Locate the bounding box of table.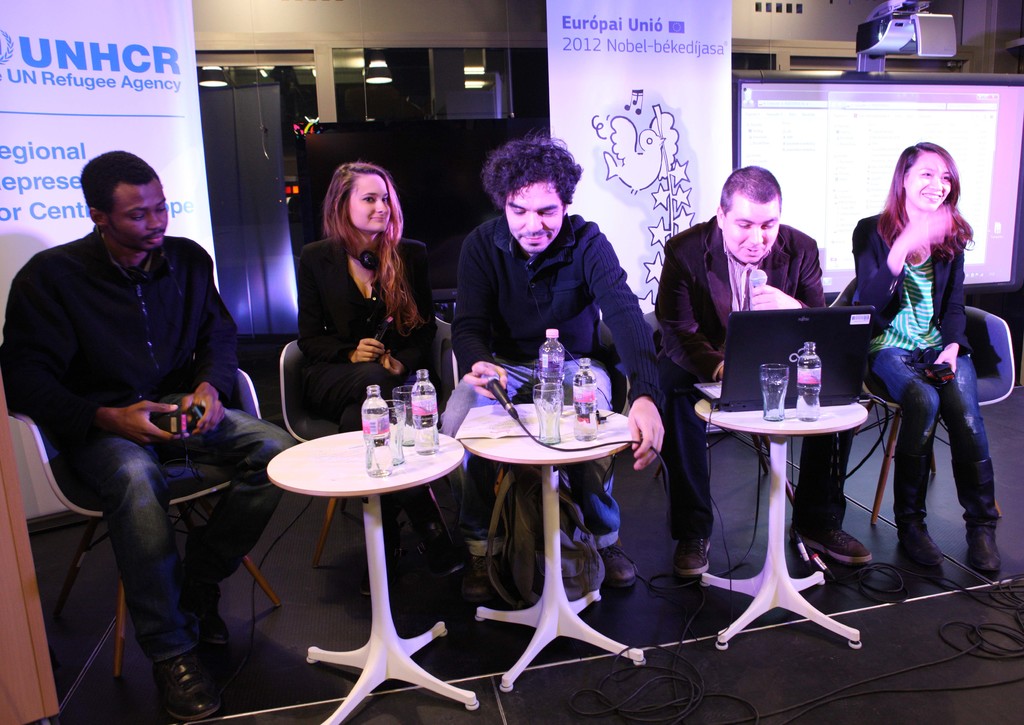
Bounding box: left=693, top=348, right=897, bottom=643.
